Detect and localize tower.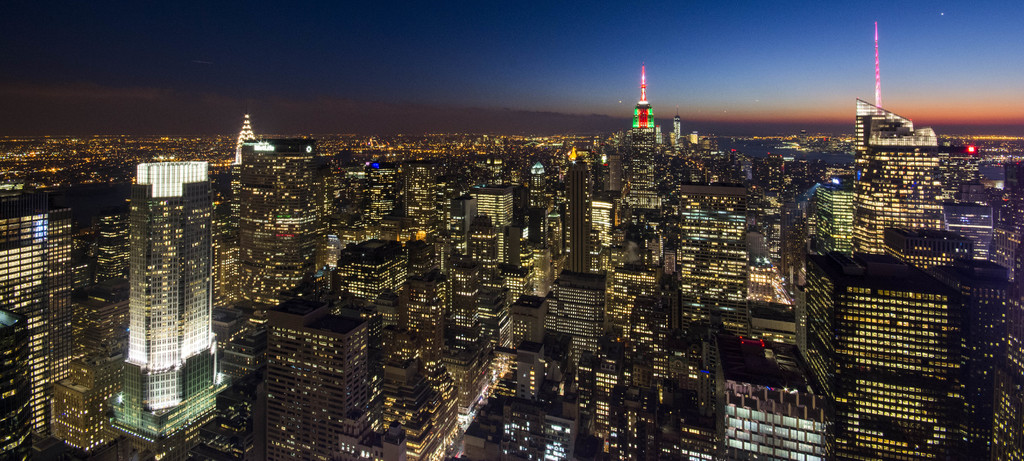
Localized at 111, 163, 218, 443.
